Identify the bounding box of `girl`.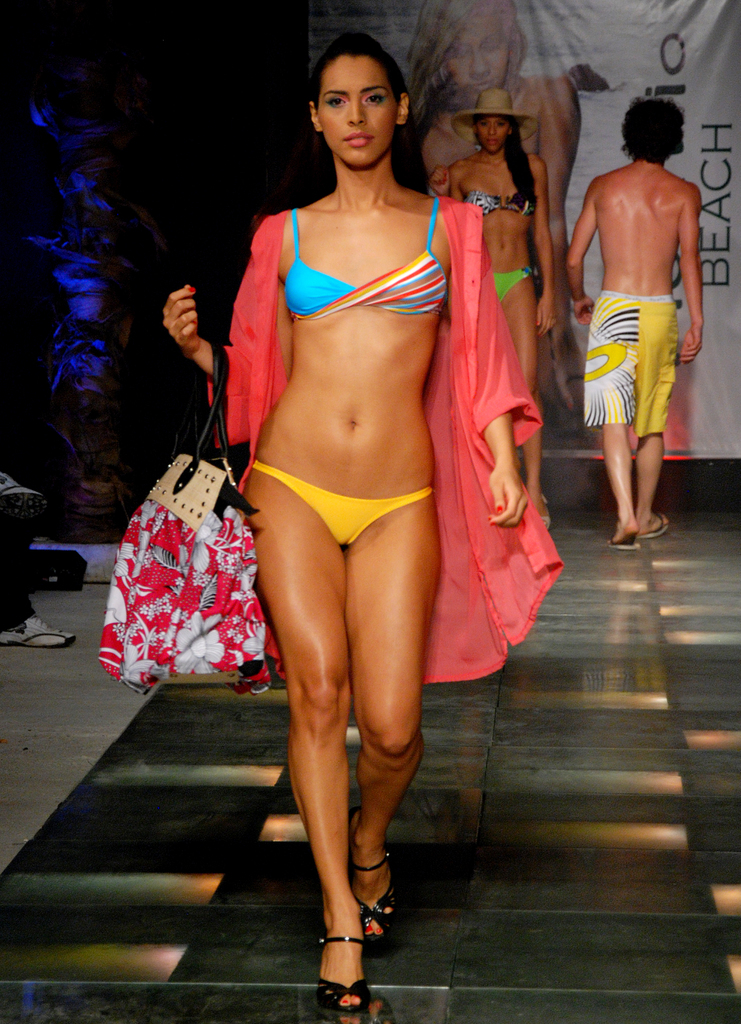
[157,42,489,1023].
